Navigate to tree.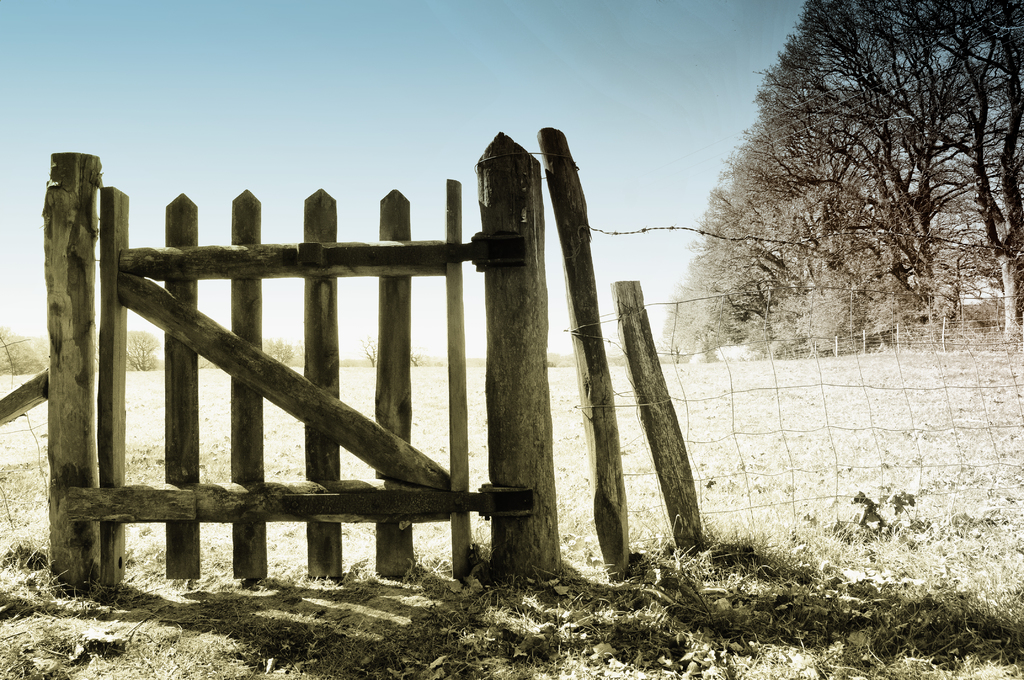
Navigation target: bbox=[658, 166, 741, 375].
